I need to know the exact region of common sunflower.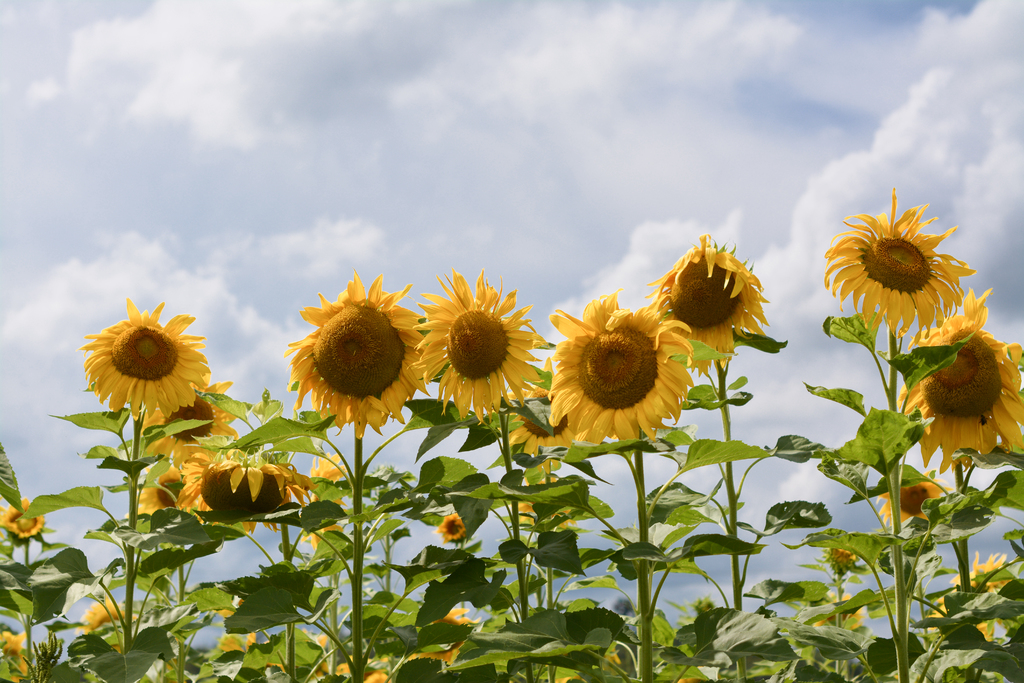
Region: Rect(438, 513, 467, 540).
